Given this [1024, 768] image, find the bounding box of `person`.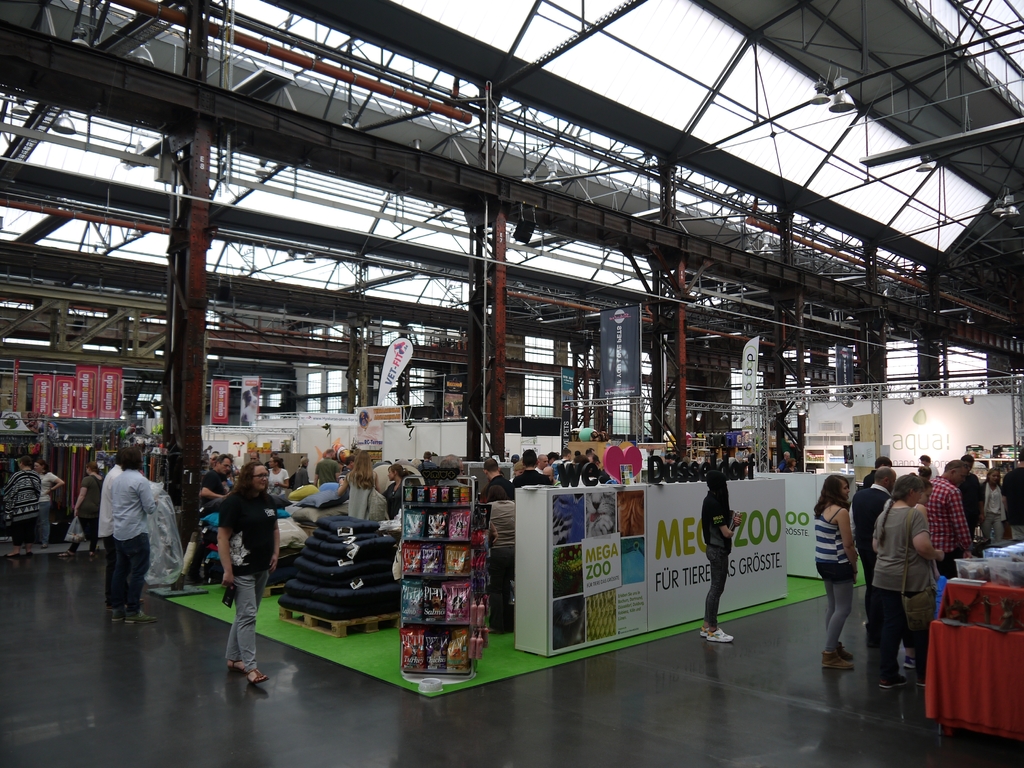
select_region(278, 460, 307, 486).
